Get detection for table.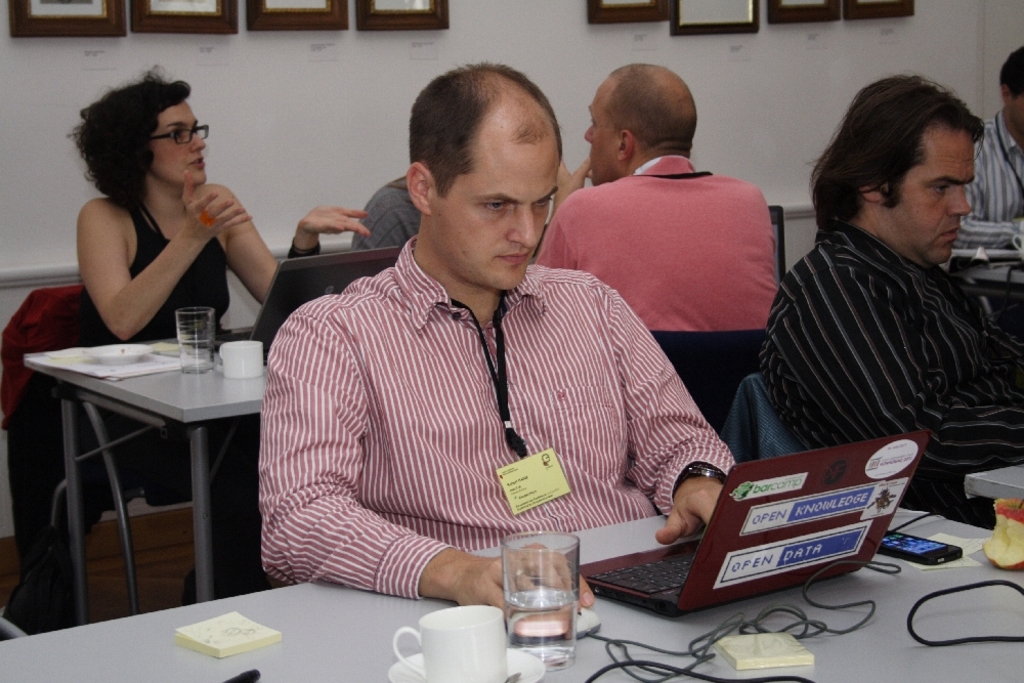
Detection: 23/311/281/623.
